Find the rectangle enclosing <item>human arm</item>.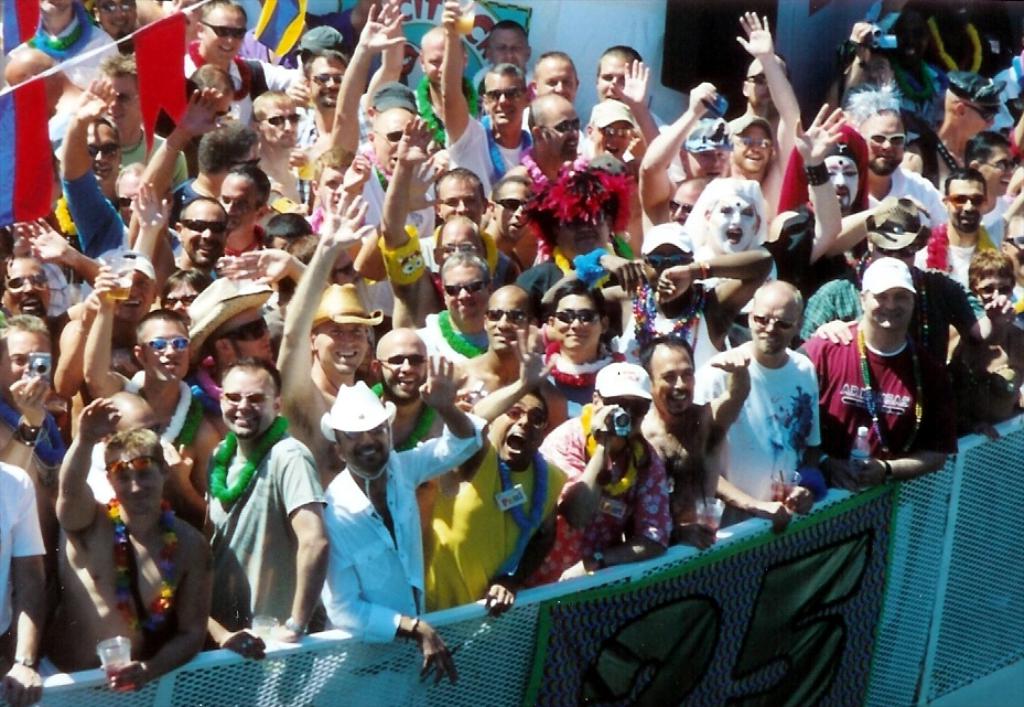
l=732, t=10, r=806, b=195.
